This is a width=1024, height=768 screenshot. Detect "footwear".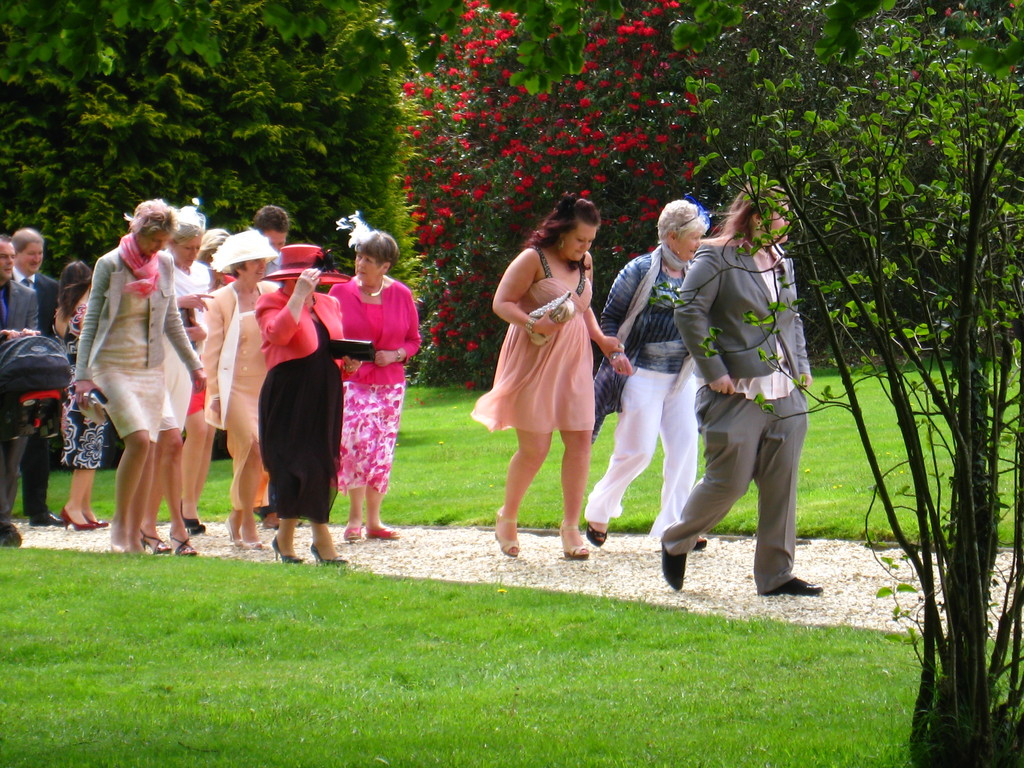
[562,516,587,561].
